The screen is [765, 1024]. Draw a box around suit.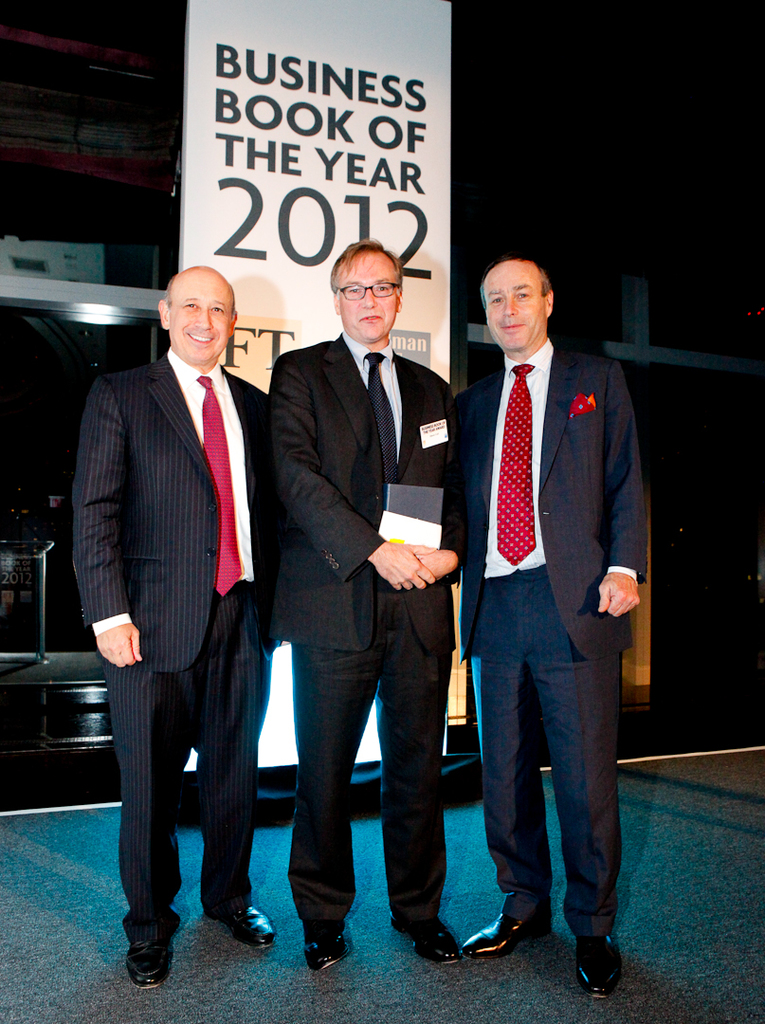
[266,331,456,931].
